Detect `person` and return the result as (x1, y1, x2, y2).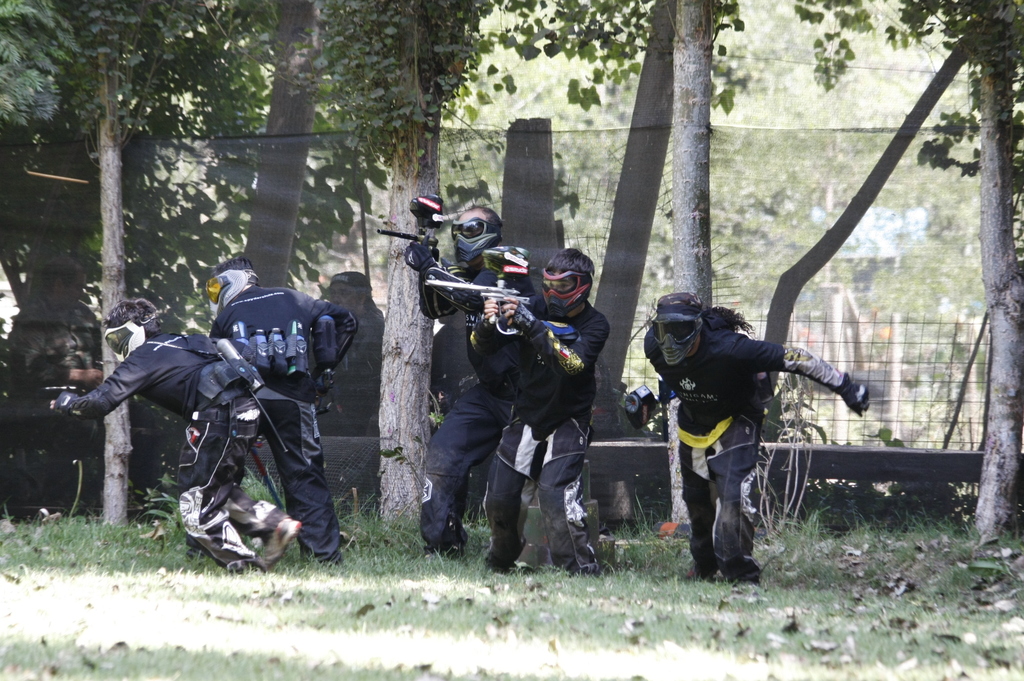
(207, 258, 356, 564).
